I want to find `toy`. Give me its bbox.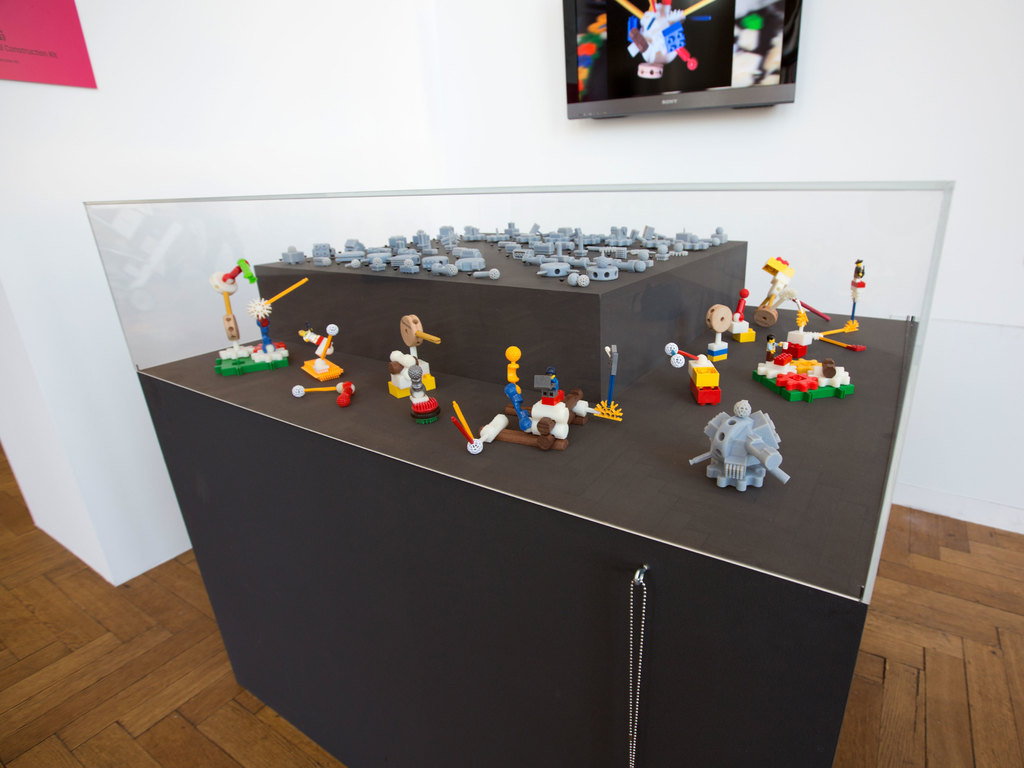
<bbox>680, 397, 789, 498</bbox>.
